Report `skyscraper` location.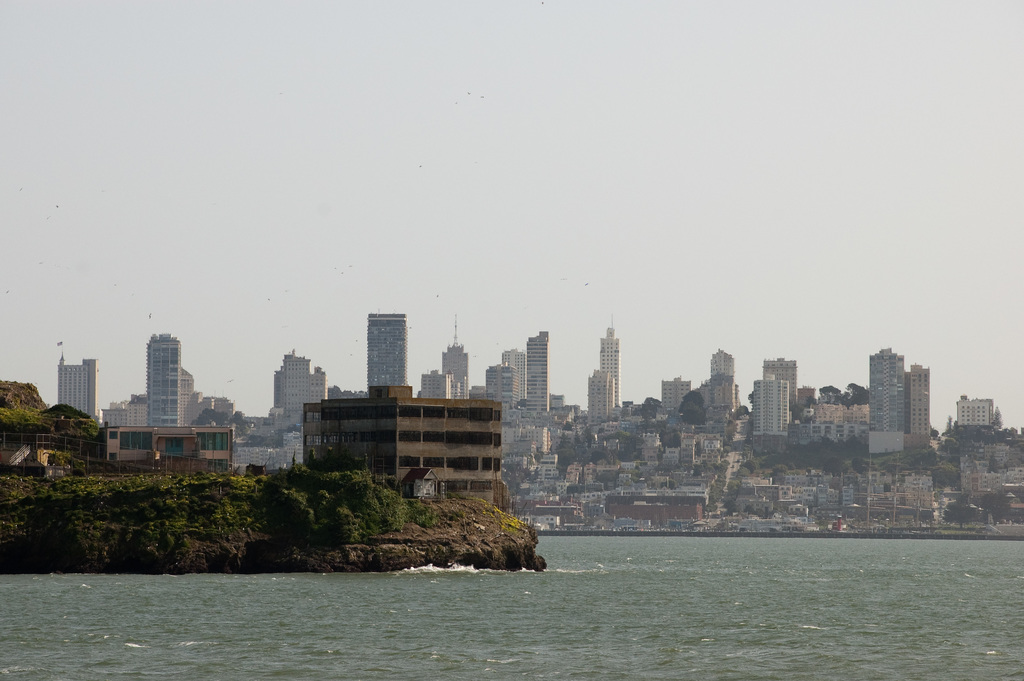
Report: detection(141, 330, 186, 429).
